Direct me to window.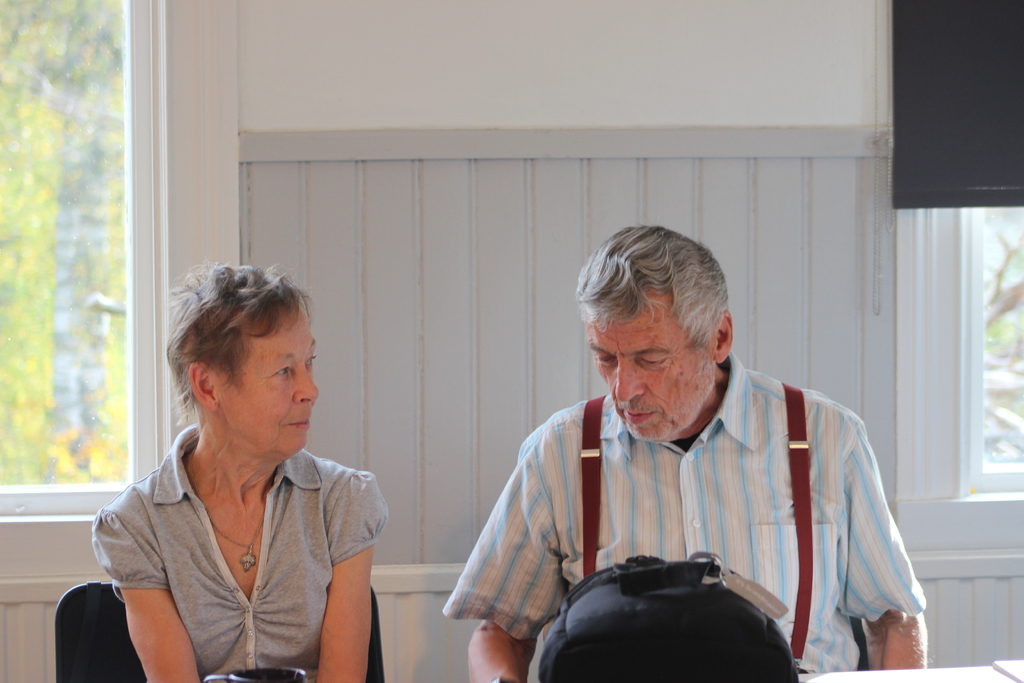
Direction: [965, 206, 1023, 495].
